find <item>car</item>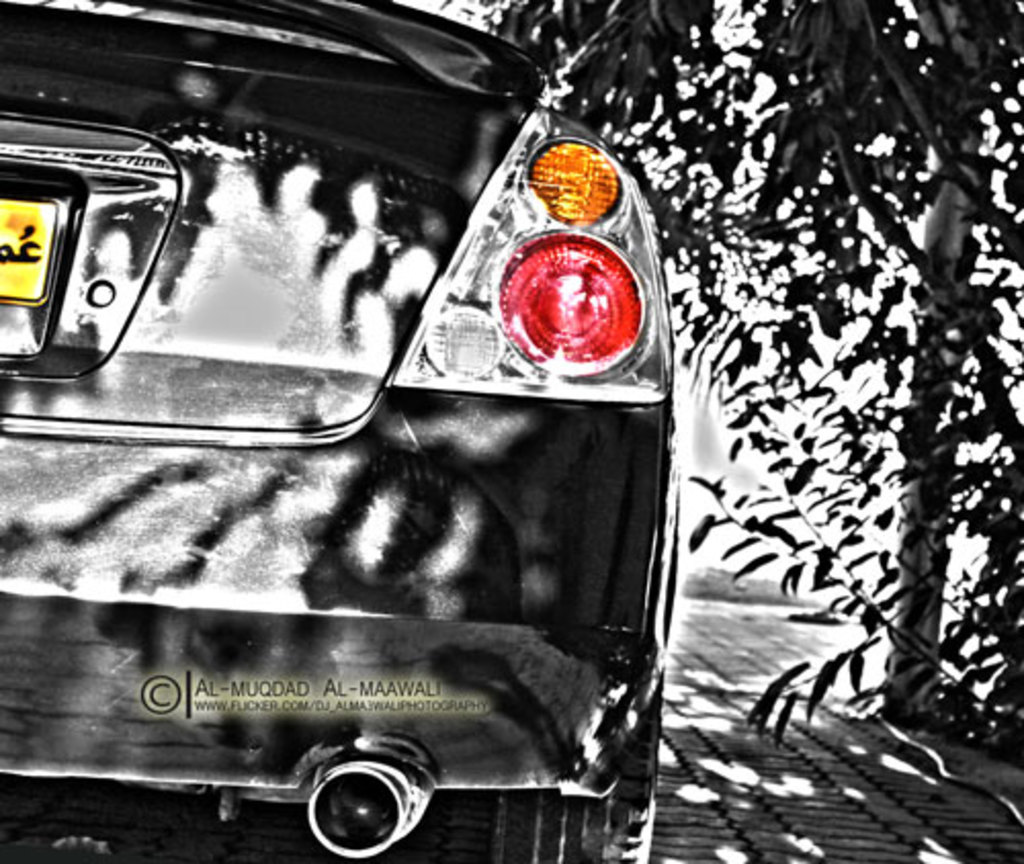
0:0:676:862
